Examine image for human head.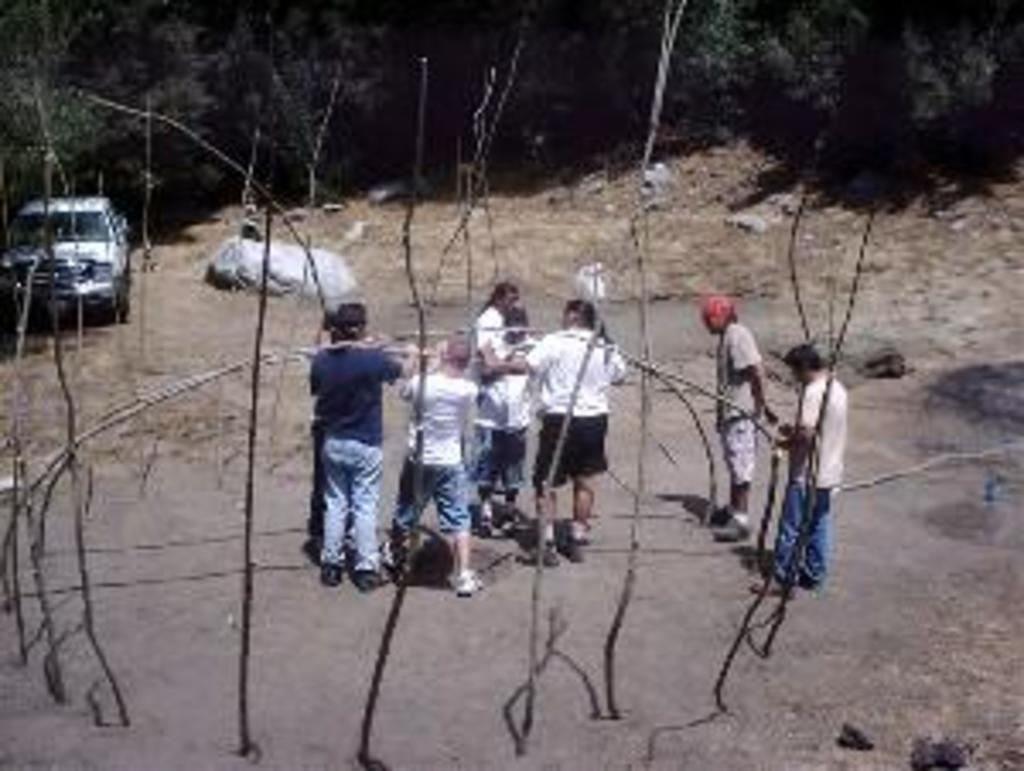
Examination result: select_region(488, 283, 515, 300).
